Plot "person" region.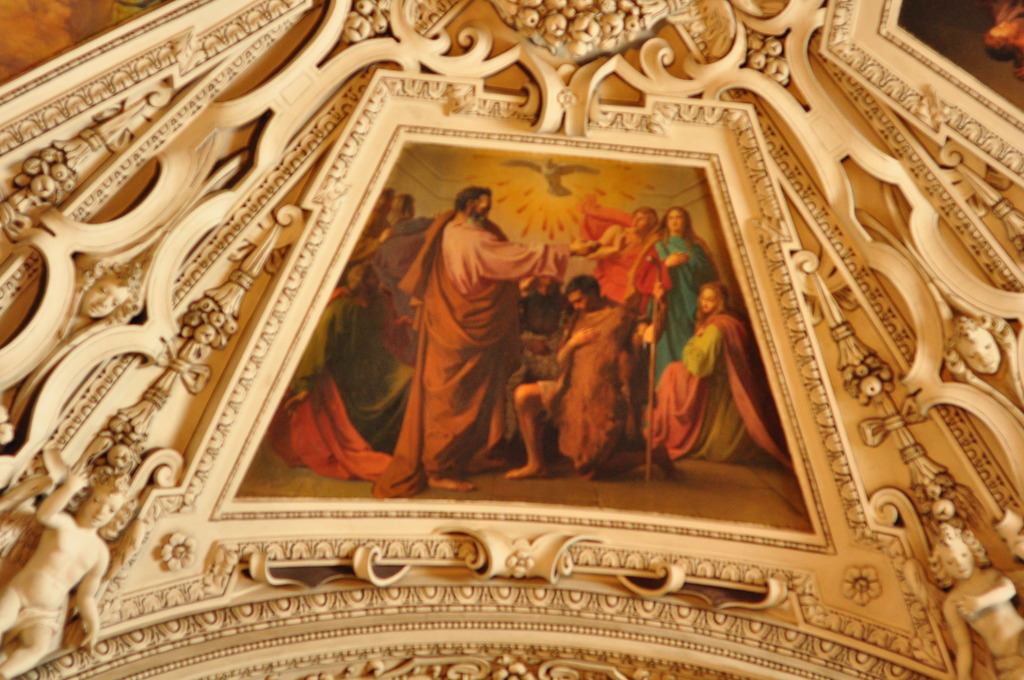
Plotted at 373 189 611 484.
